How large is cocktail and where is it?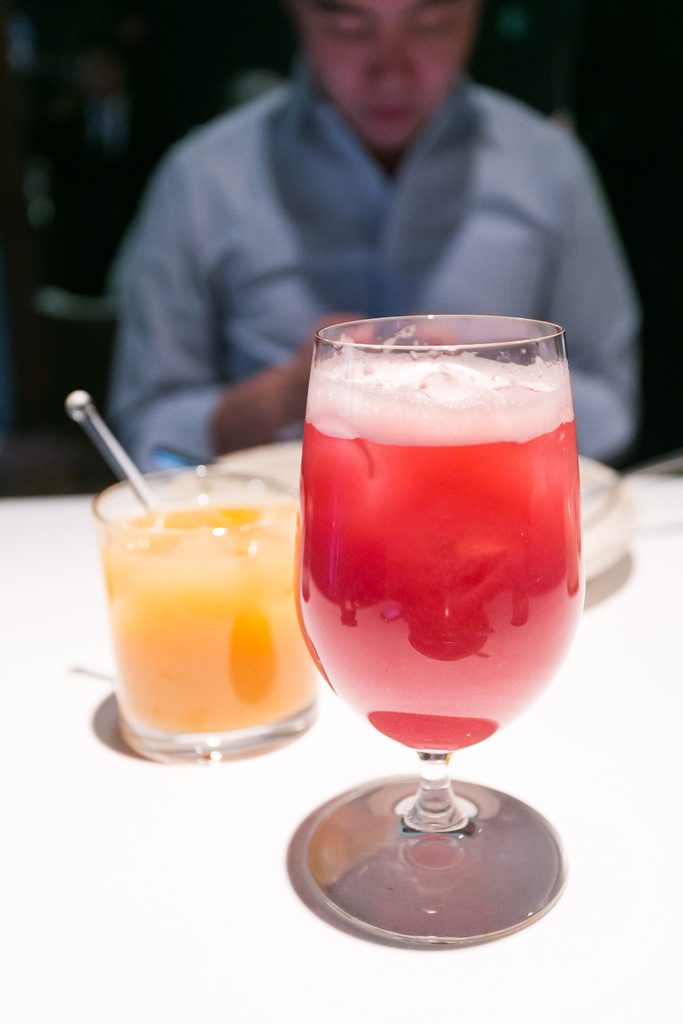
Bounding box: BBox(64, 390, 313, 765).
